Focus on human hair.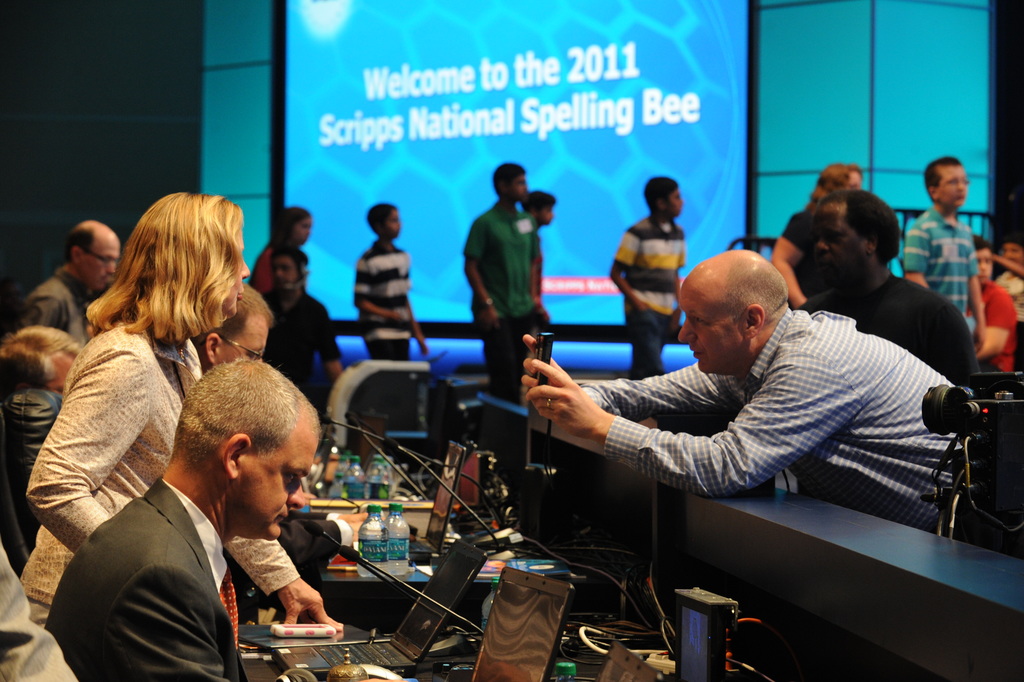
Focused at (x1=0, y1=326, x2=81, y2=382).
